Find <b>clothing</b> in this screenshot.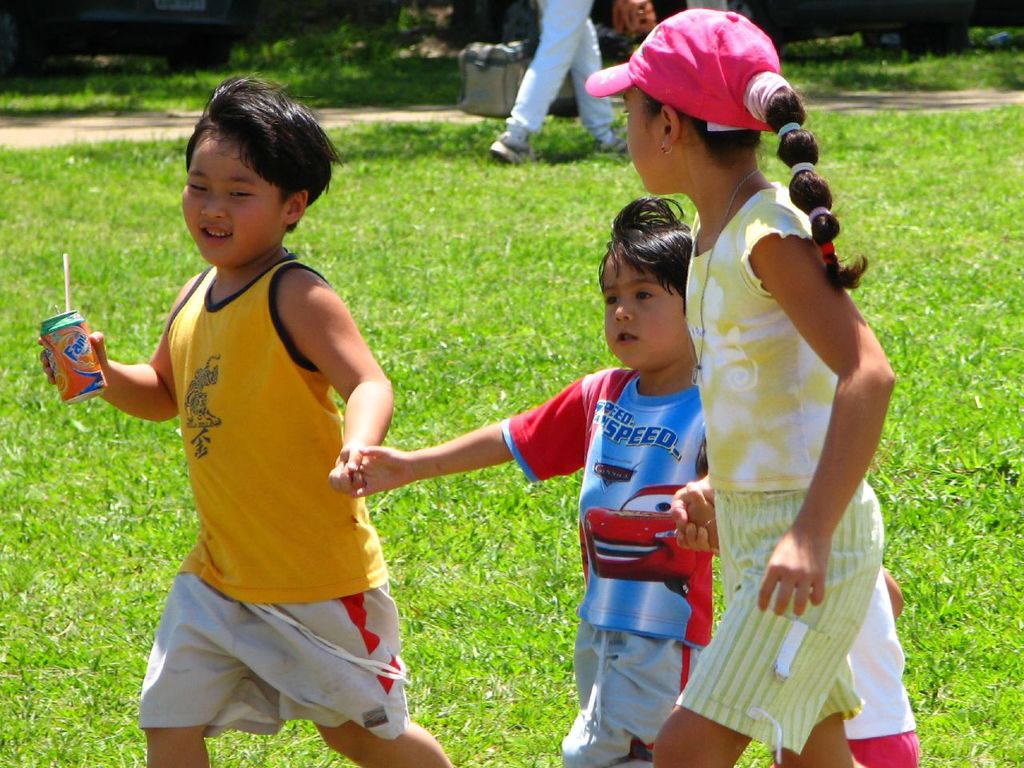
The bounding box for <b>clothing</b> is 842/568/919/767.
